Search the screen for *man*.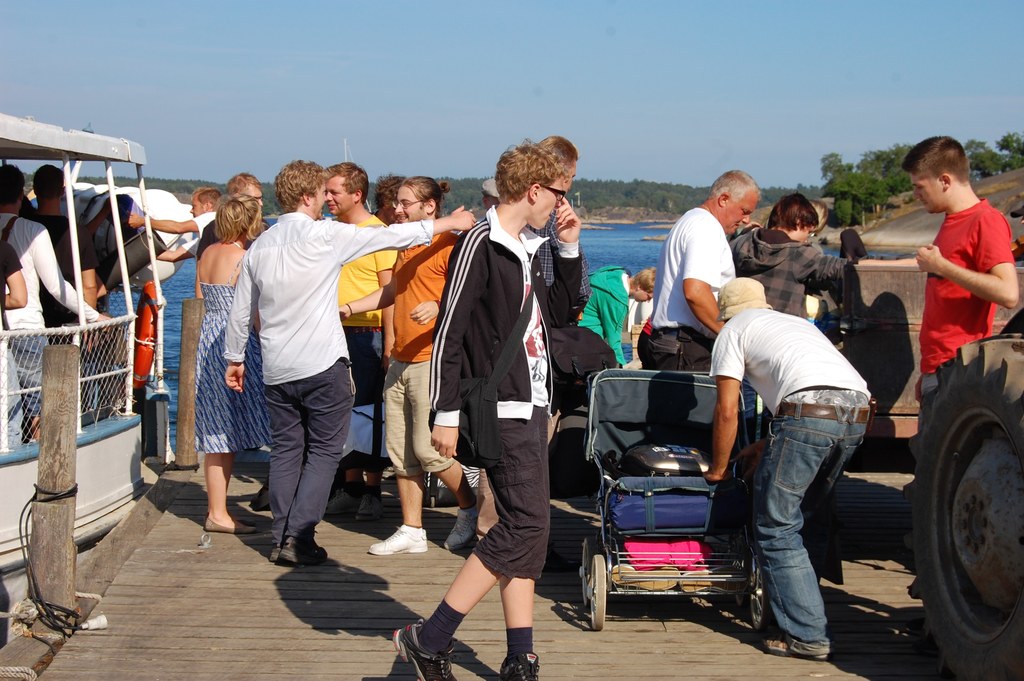
Found at select_region(729, 188, 856, 324).
